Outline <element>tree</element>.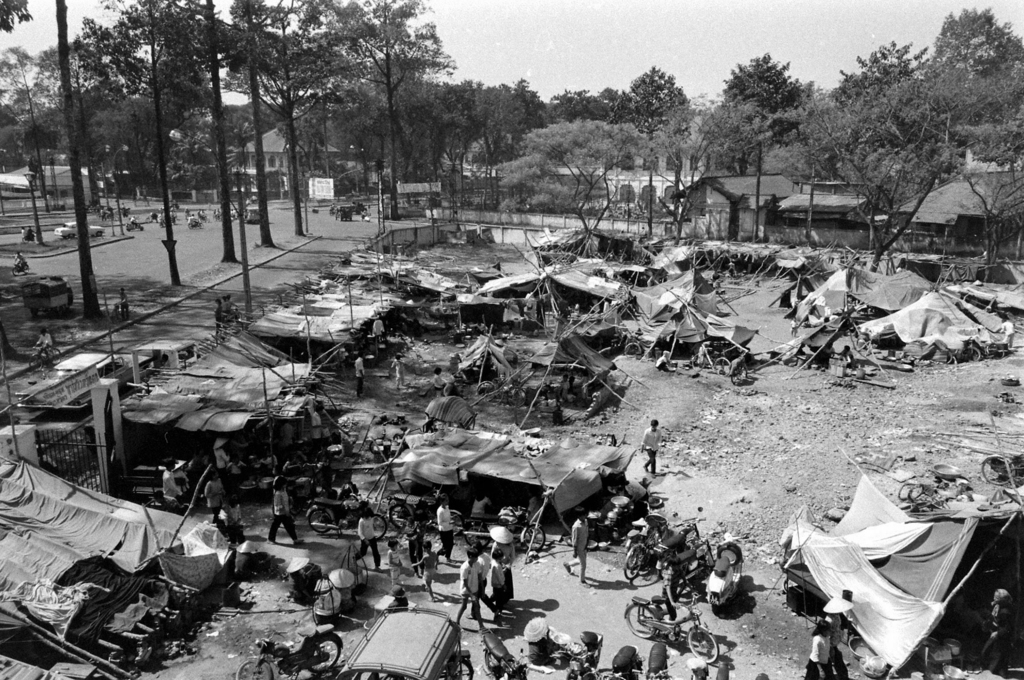
Outline: {"x1": 962, "y1": 53, "x2": 1023, "y2": 165}.
